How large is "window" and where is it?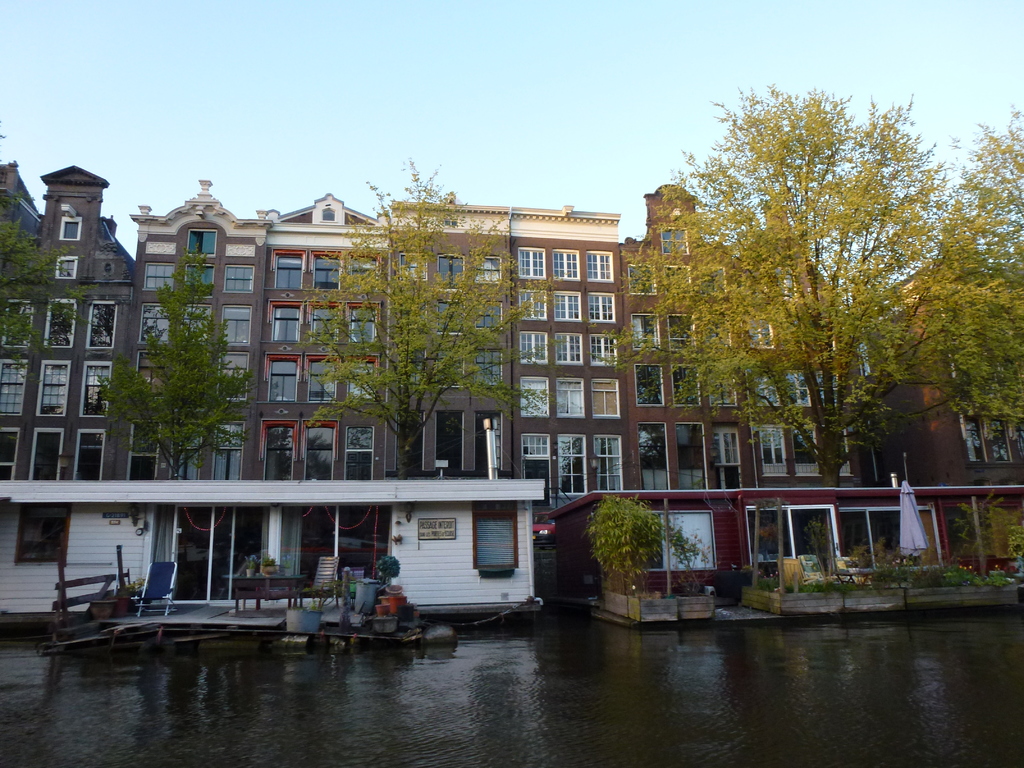
Bounding box: box(57, 214, 81, 241).
